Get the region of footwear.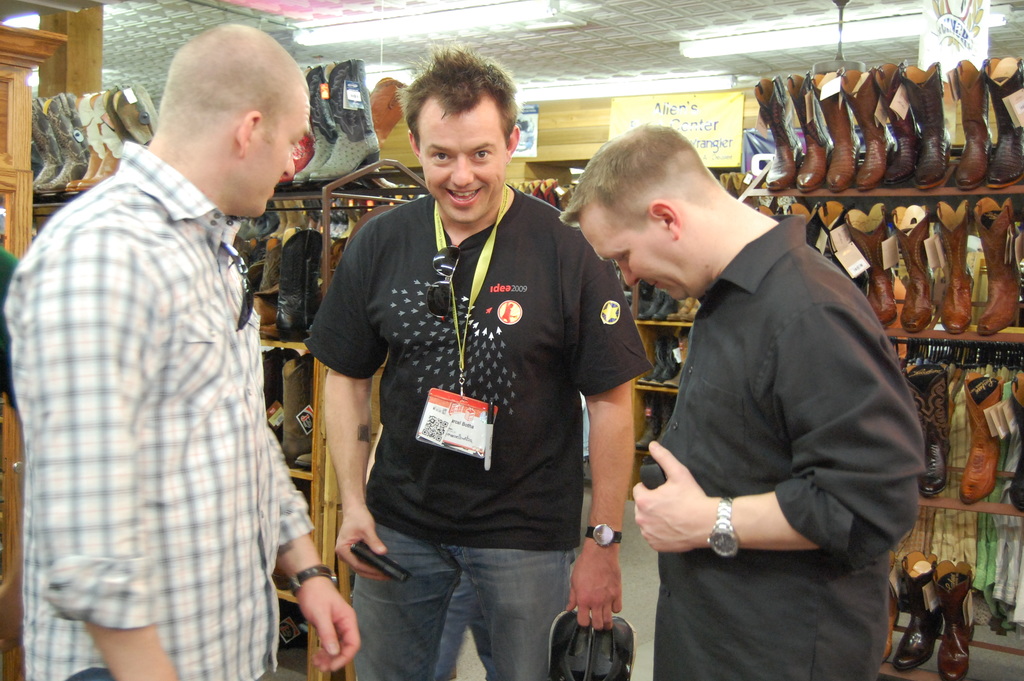
BBox(276, 126, 316, 188).
